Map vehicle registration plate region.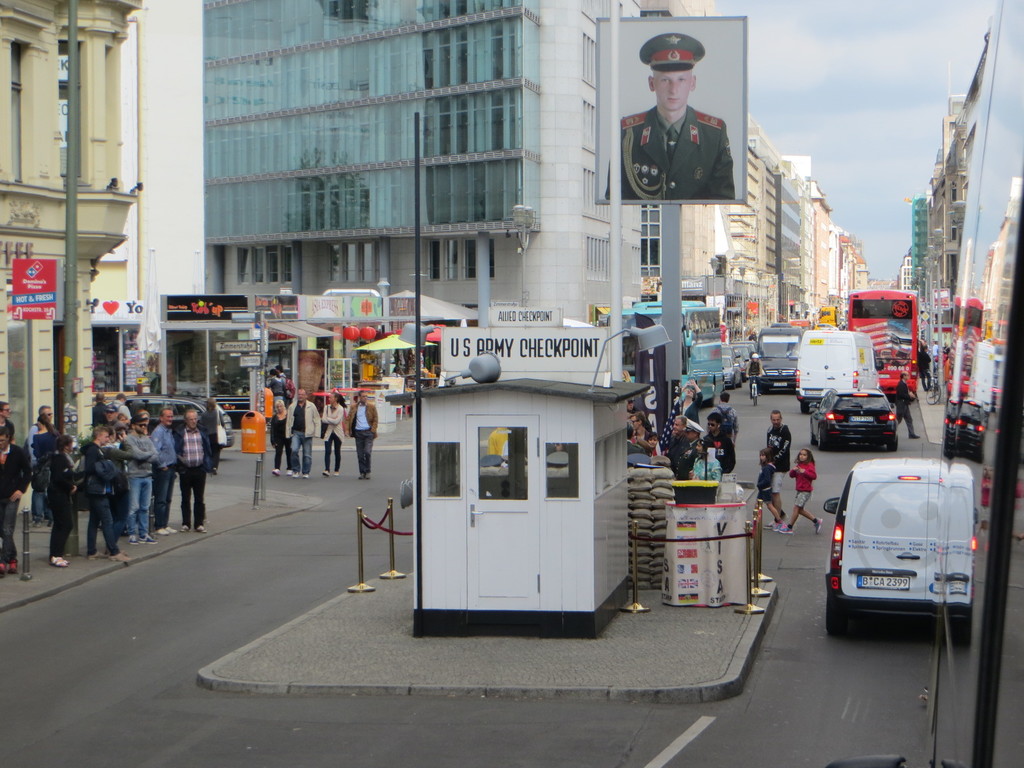
Mapped to rect(855, 572, 912, 591).
